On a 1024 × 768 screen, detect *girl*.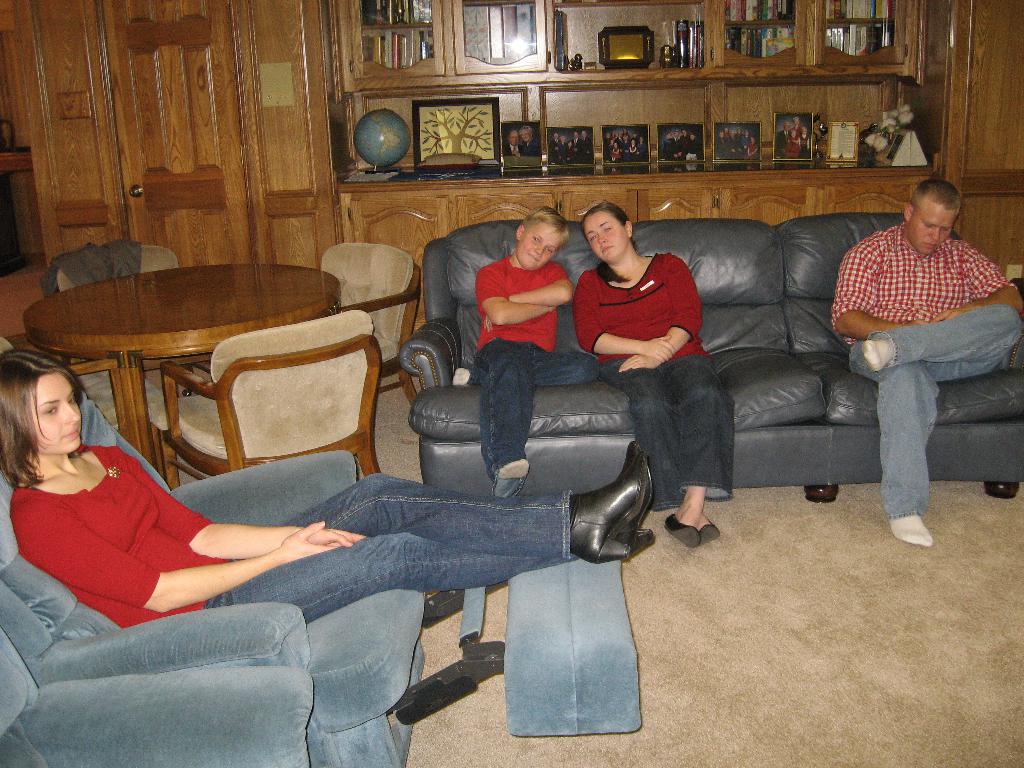
<region>568, 198, 739, 557</region>.
